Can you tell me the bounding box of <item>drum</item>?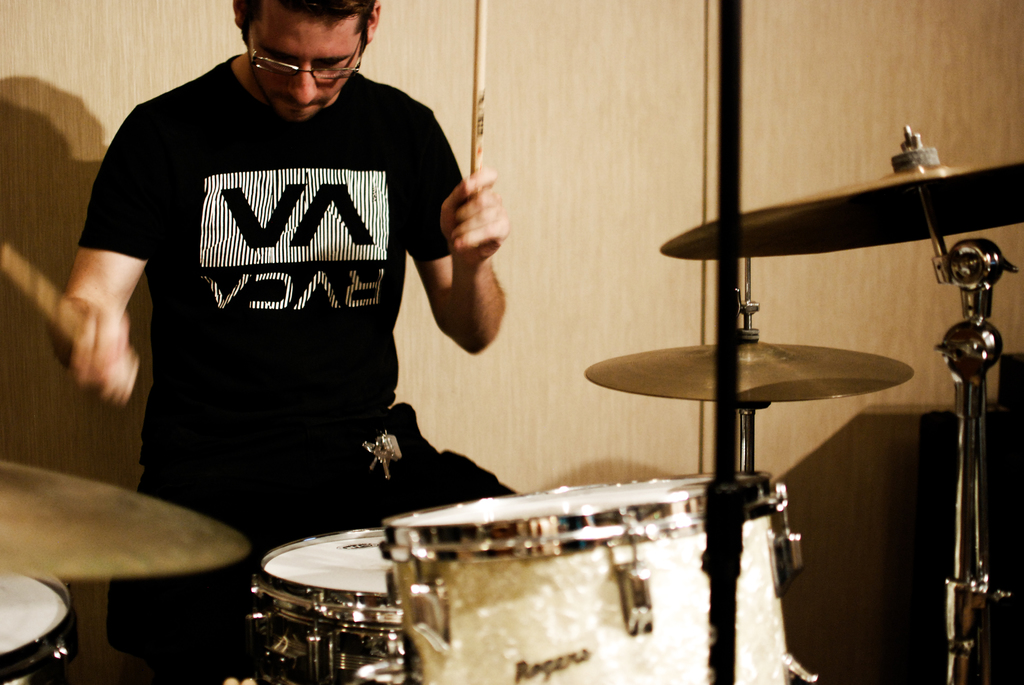
<box>243,519,413,684</box>.
